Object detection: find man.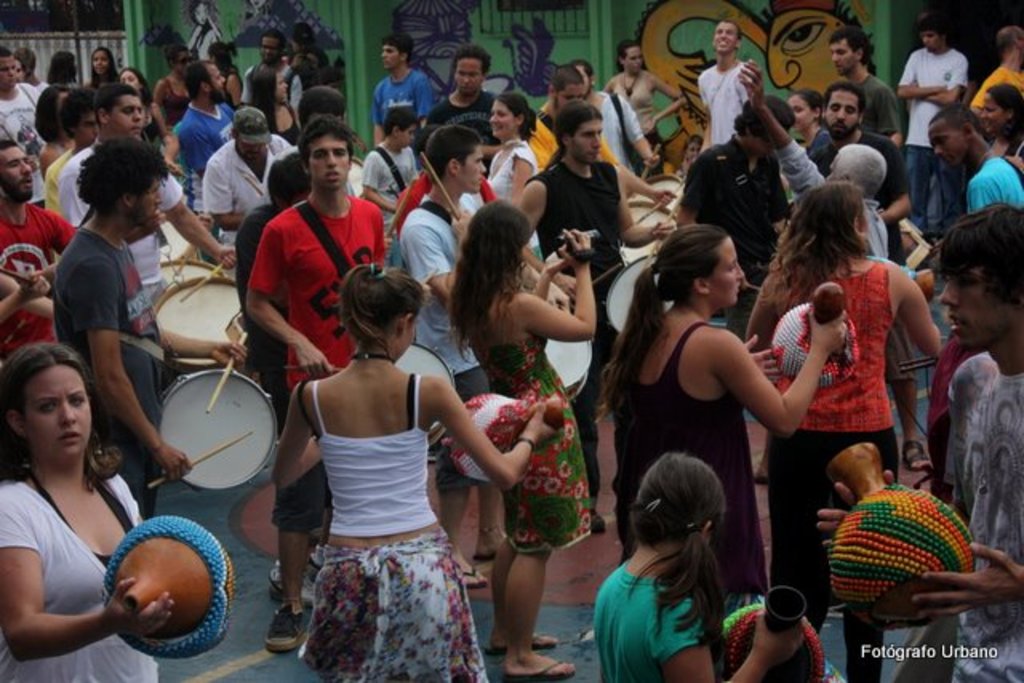
bbox=(53, 134, 248, 517).
